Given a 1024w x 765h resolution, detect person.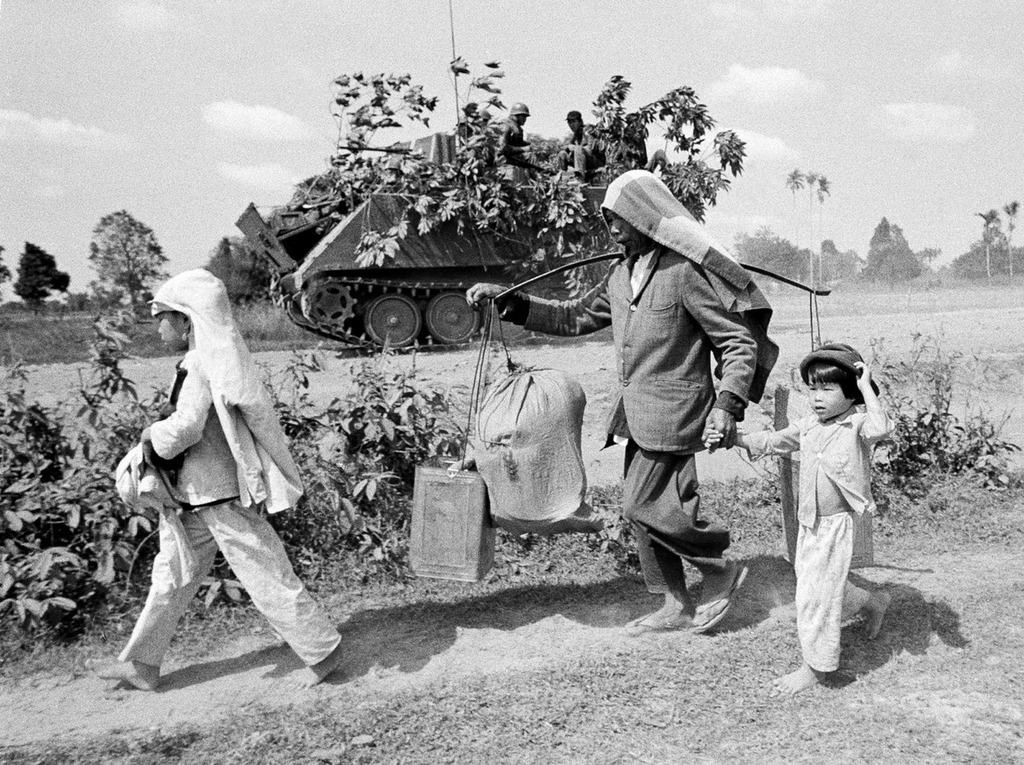
x1=606 y1=129 x2=793 y2=659.
